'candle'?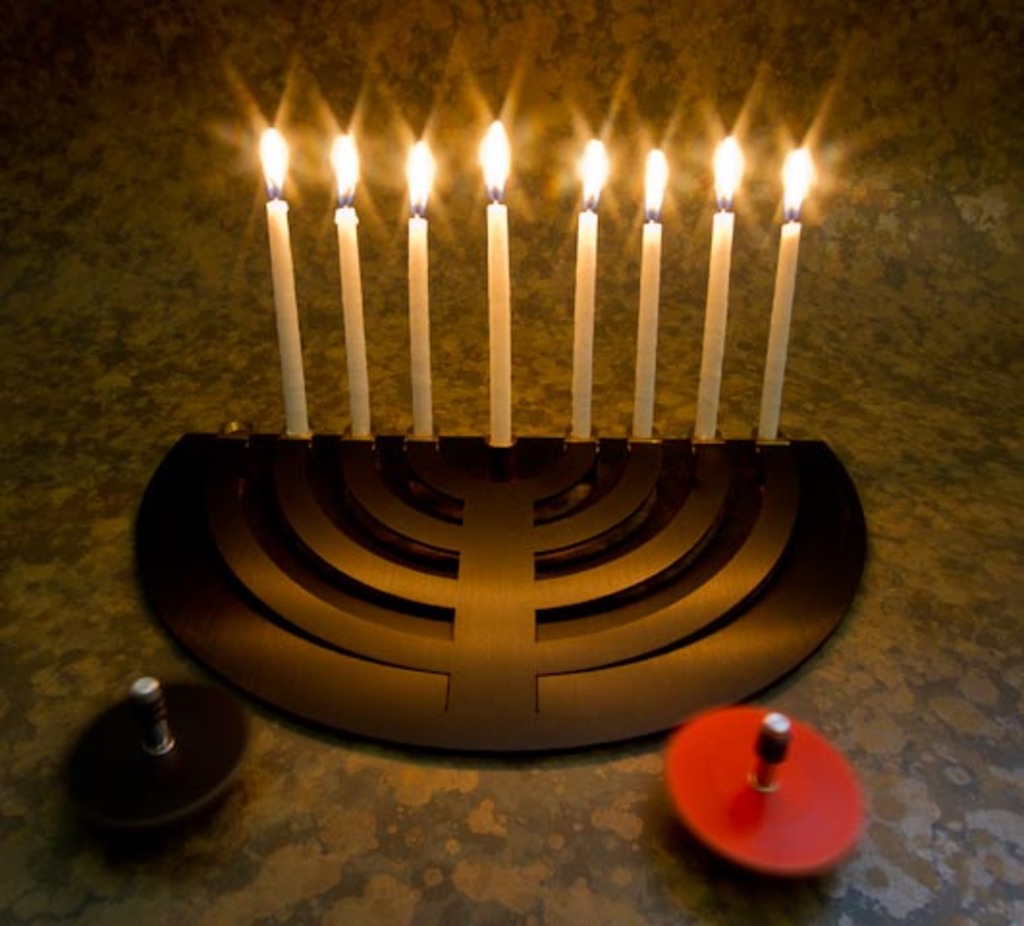
locate(403, 139, 434, 438)
